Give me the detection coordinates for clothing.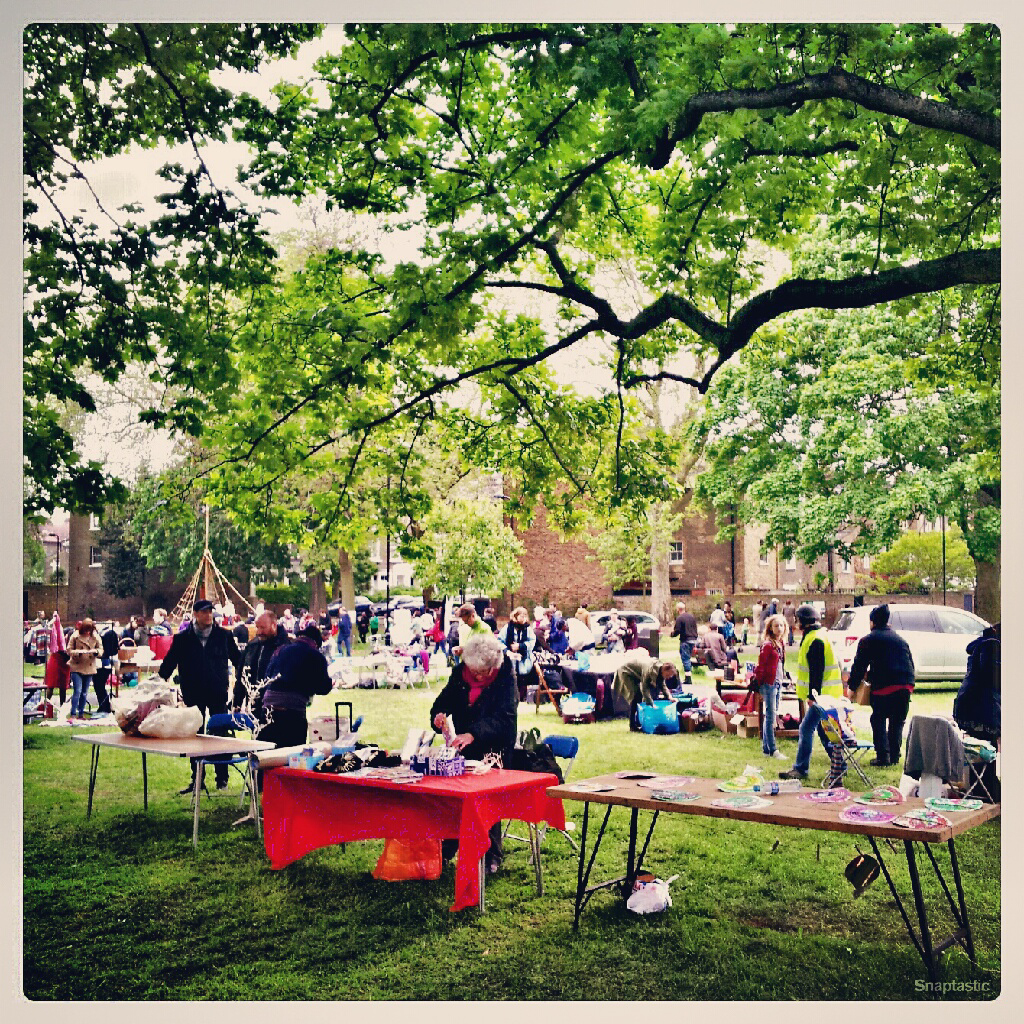
select_region(338, 612, 359, 655).
